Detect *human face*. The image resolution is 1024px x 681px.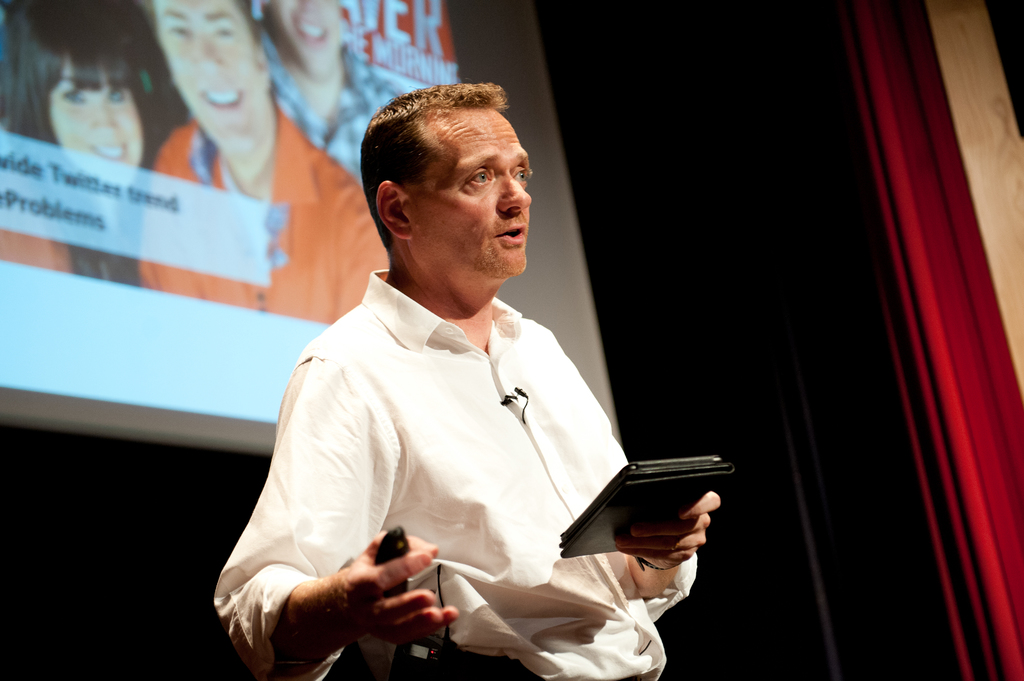
[x1=270, y1=0, x2=340, y2=67].
